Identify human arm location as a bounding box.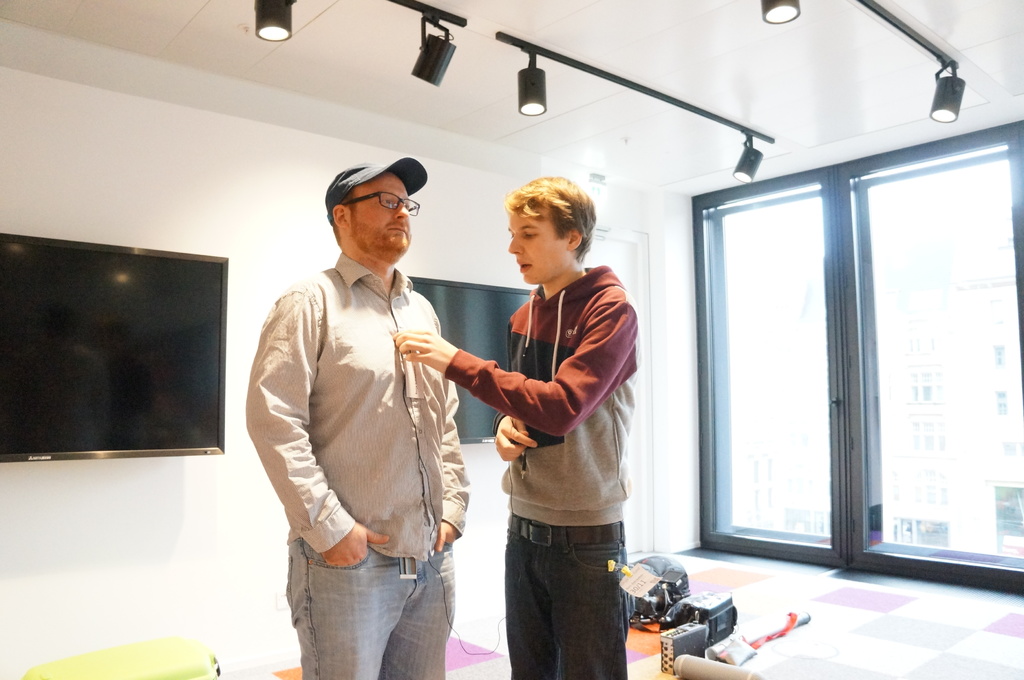
select_region(425, 294, 475, 554).
